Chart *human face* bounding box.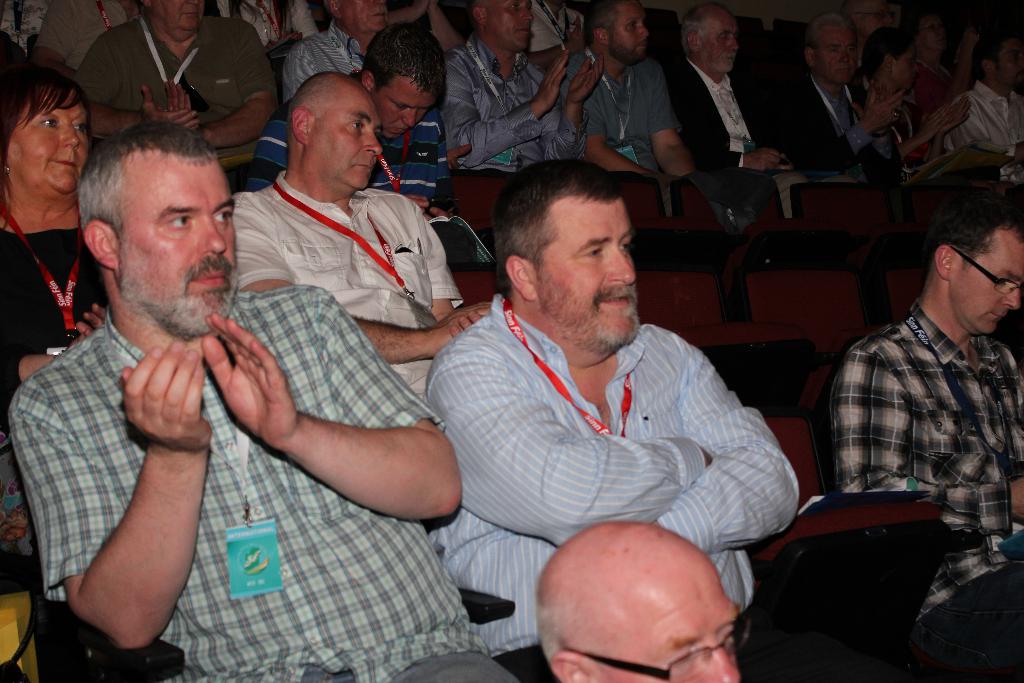
Charted: 612:6:648:66.
